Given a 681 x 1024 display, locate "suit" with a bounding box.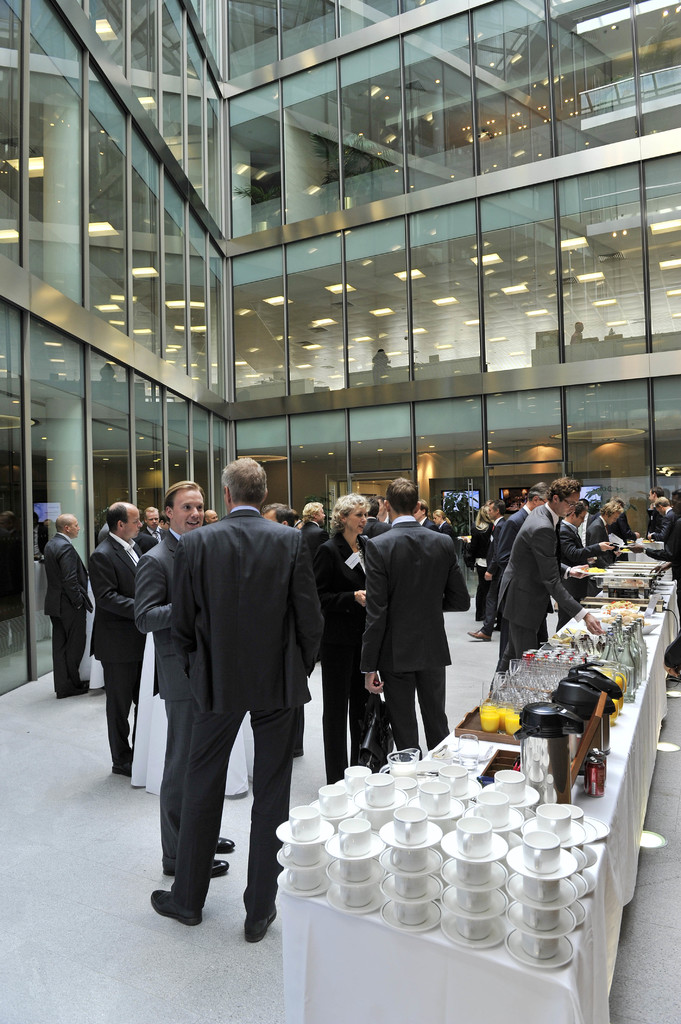
Located: 357, 513, 473, 764.
